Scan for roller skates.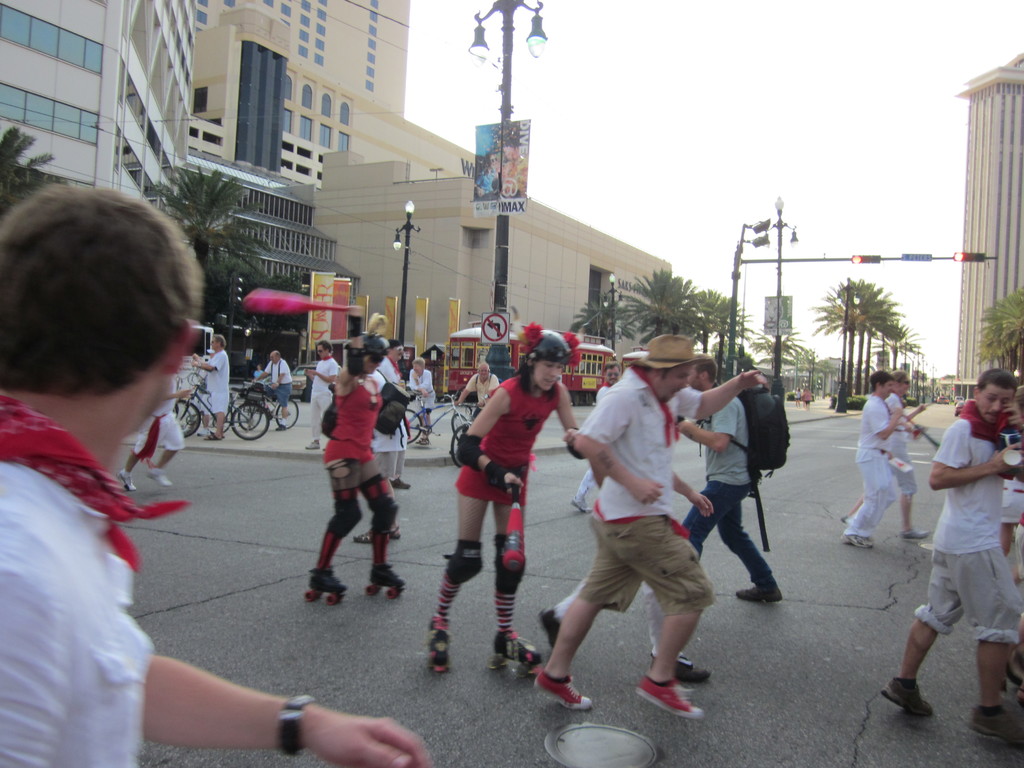
Scan result: x1=366, y1=563, x2=408, y2=600.
